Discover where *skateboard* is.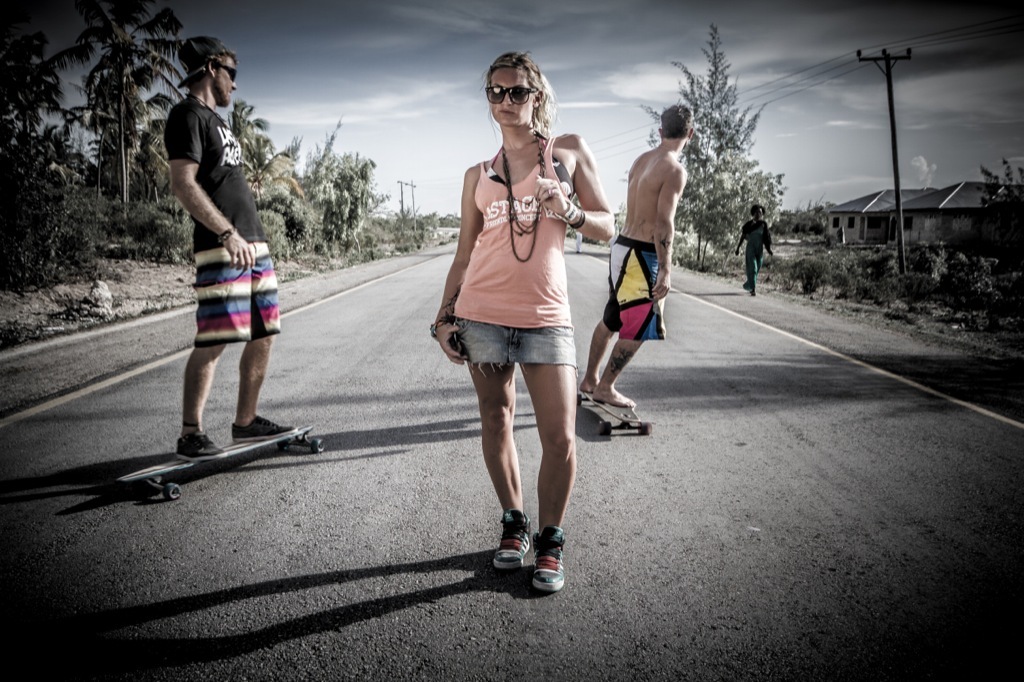
Discovered at 116:421:333:508.
